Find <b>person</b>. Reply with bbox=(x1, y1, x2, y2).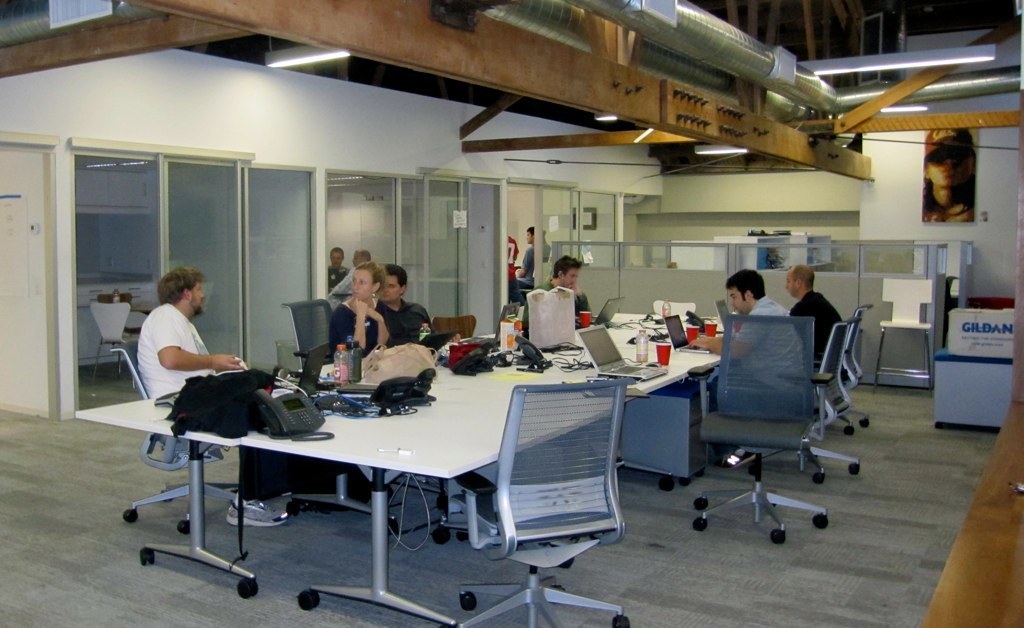
bbox=(327, 243, 348, 288).
